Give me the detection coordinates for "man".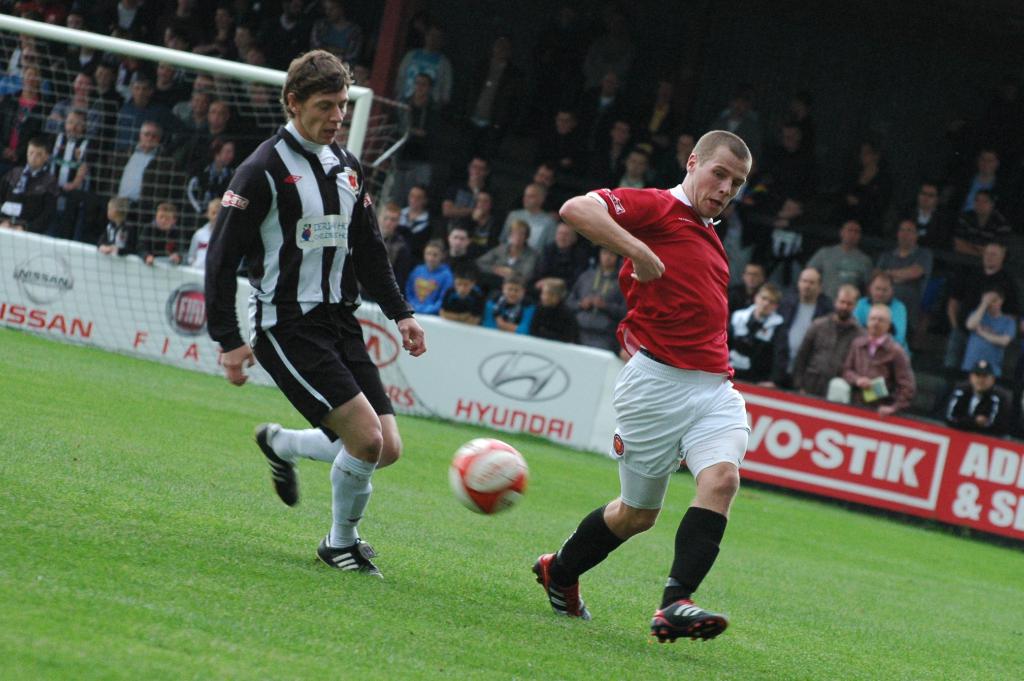
bbox(778, 264, 829, 379).
